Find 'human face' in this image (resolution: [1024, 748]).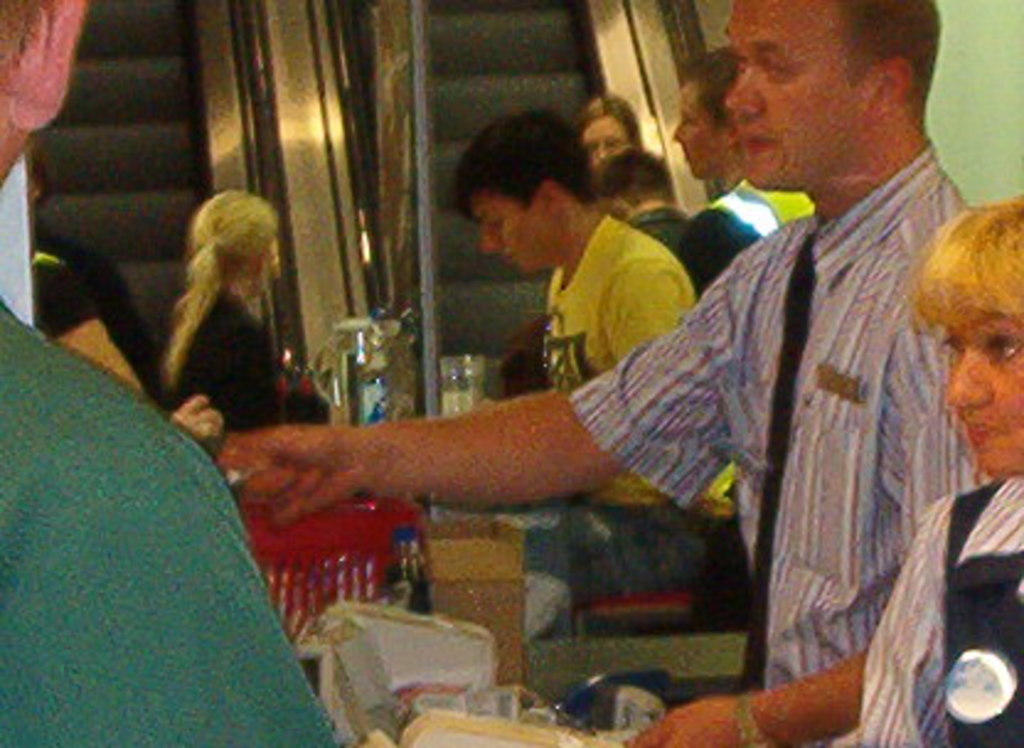
<region>721, 0, 862, 189</region>.
